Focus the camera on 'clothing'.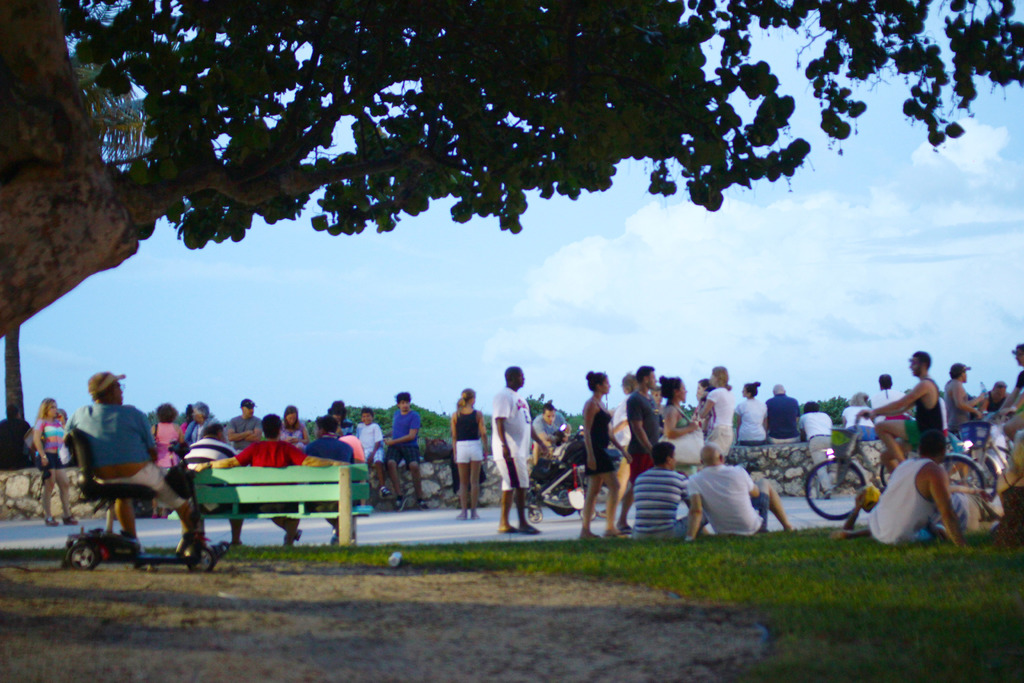
Focus region: pyautogui.locateOnScreen(385, 402, 427, 475).
